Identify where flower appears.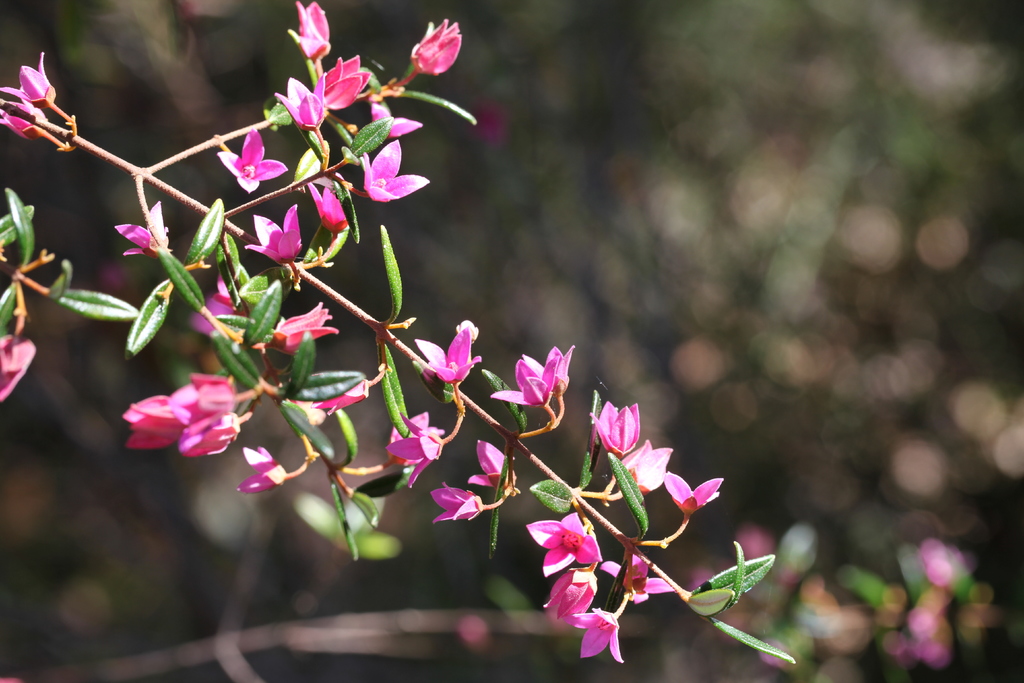
Appears at [570,613,621,661].
